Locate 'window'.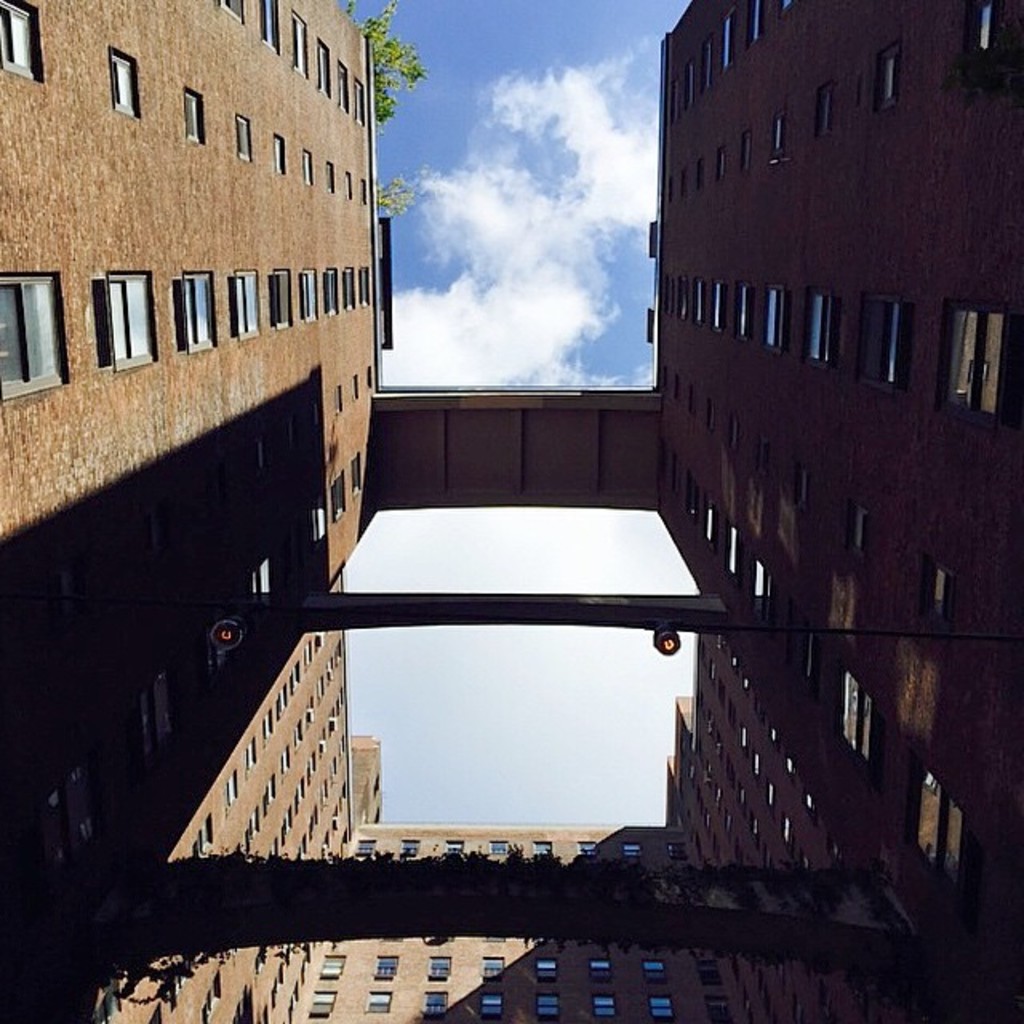
Bounding box: region(328, 270, 342, 333).
